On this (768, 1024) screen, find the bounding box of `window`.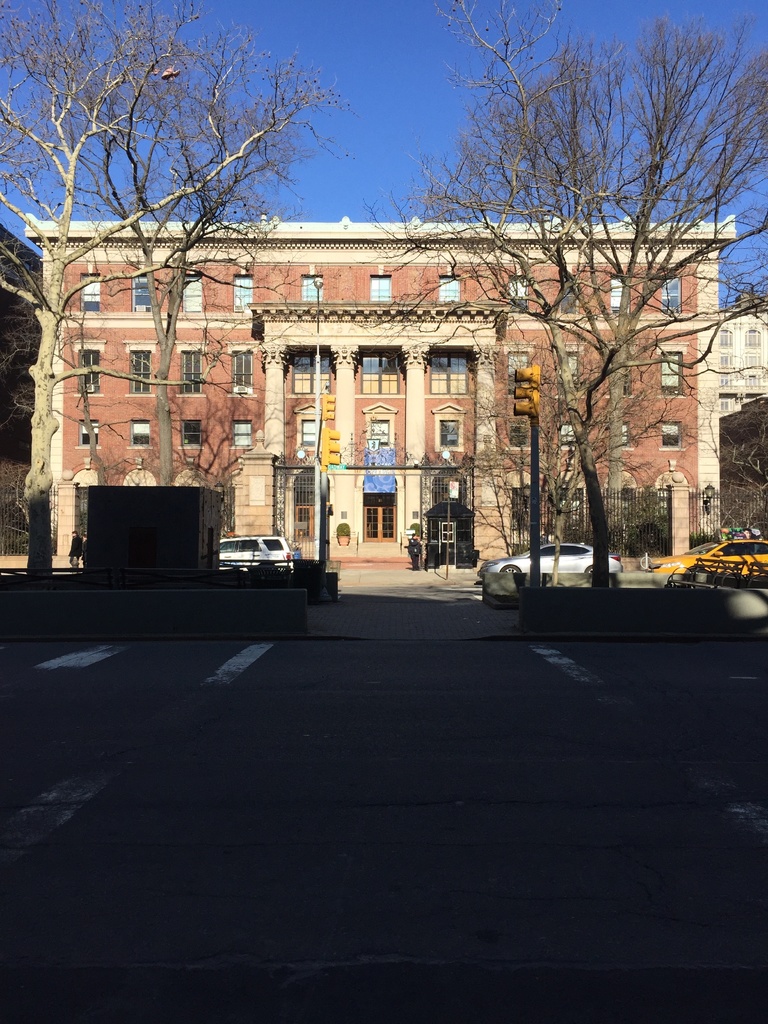
Bounding box: [179, 351, 200, 396].
